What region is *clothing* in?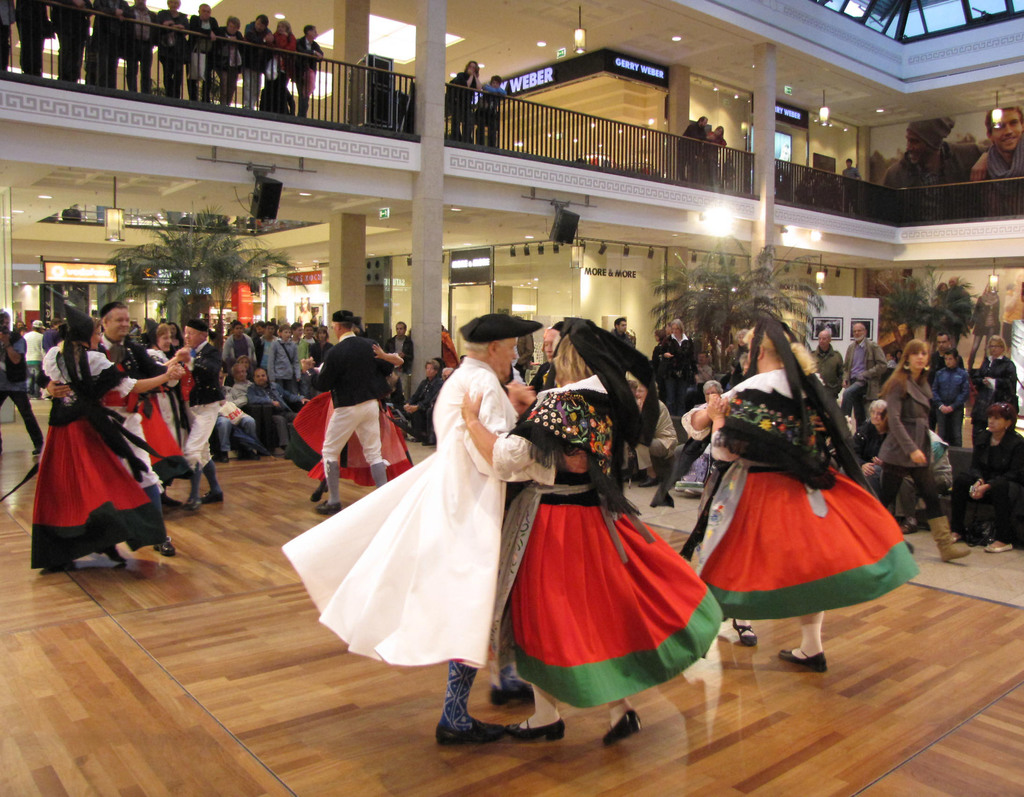
930, 364, 971, 444.
